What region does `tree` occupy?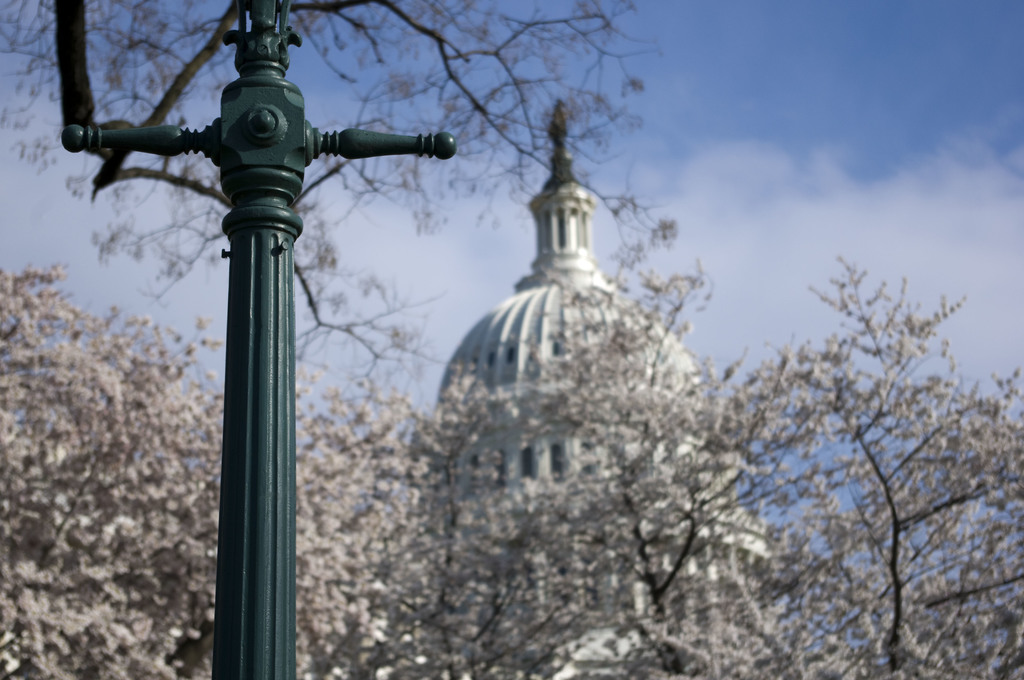
bbox=[0, 0, 680, 378].
